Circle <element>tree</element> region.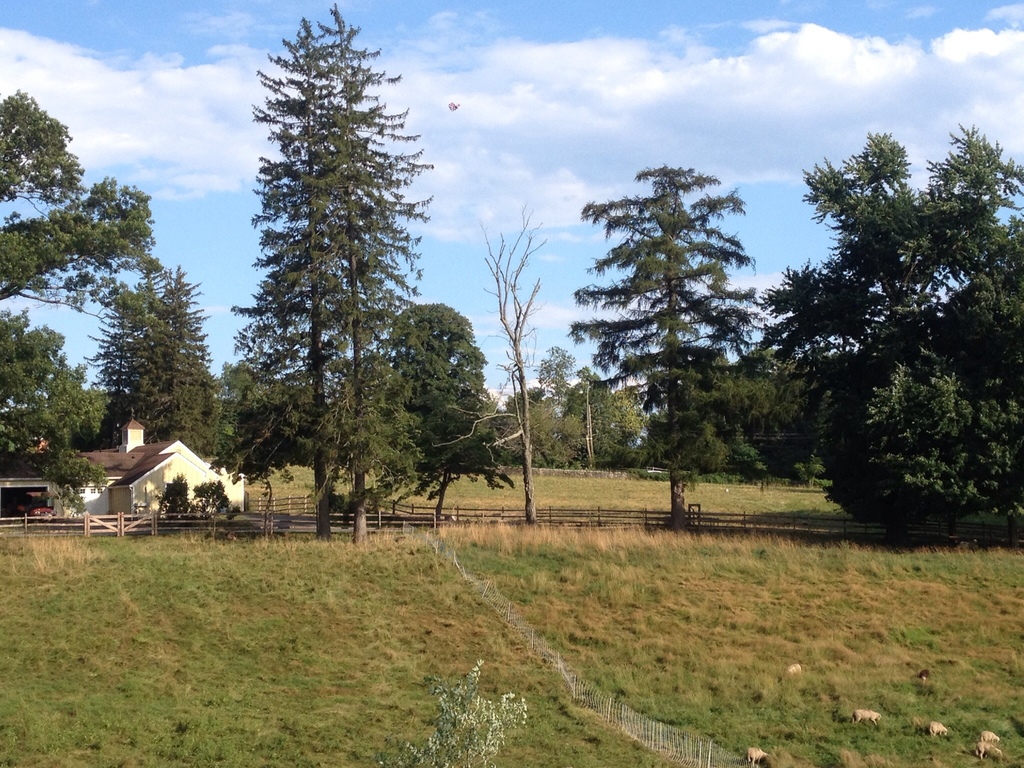
Region: detection(756, 129, 1023, 543).
